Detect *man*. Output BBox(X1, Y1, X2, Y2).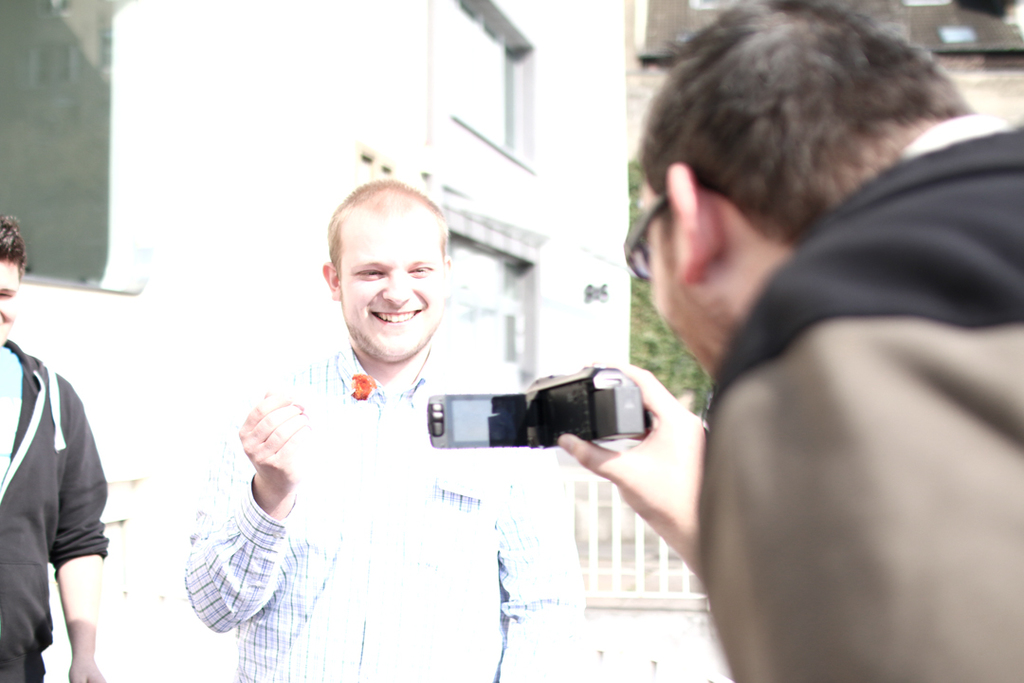
BBox(616, 0, 1023, 682).
